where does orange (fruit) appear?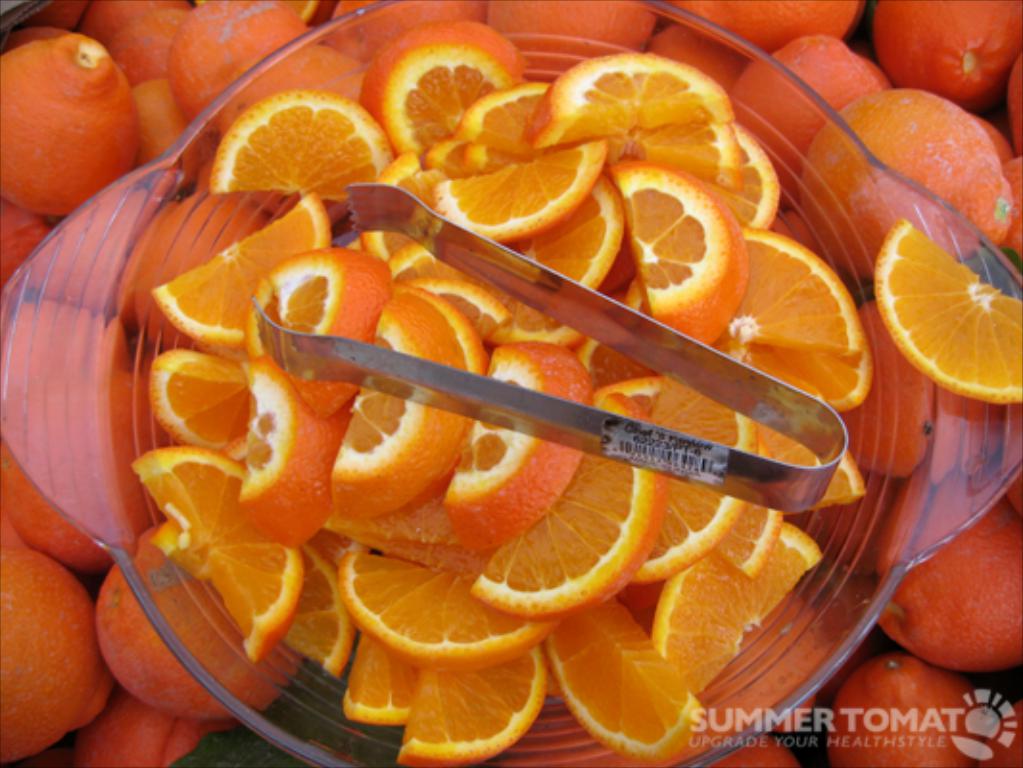
Appears at locate(724, 737, 791, 766).
